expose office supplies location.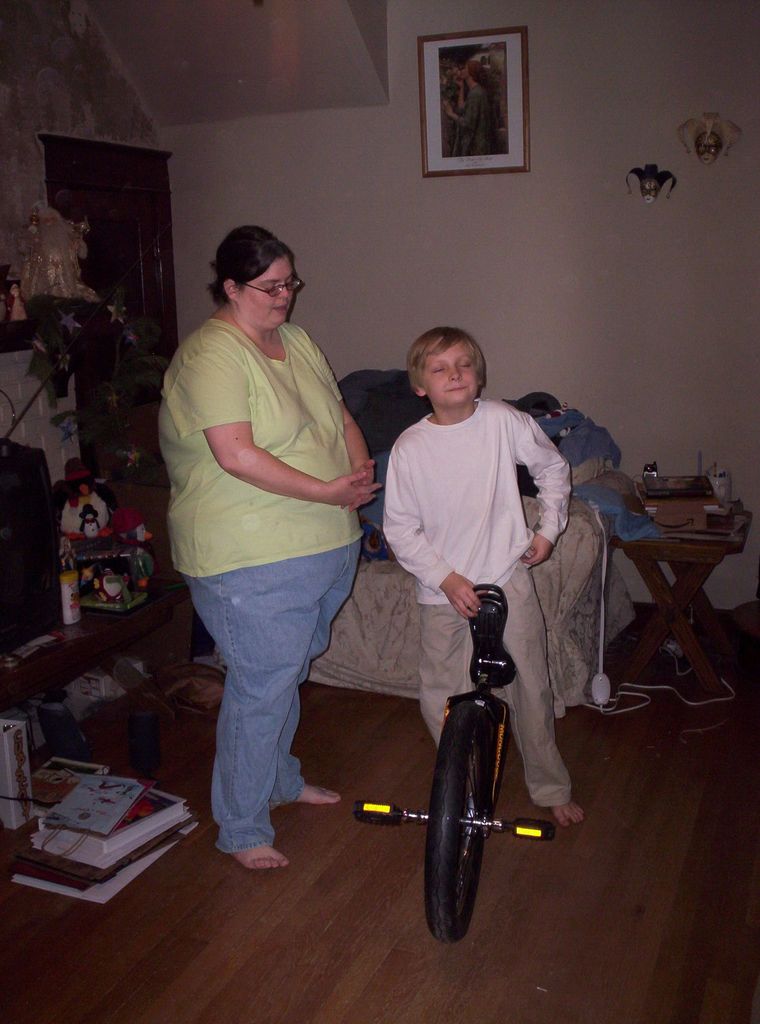
Exposed at (x1=67, y1=563, x2=163, y2=631).
